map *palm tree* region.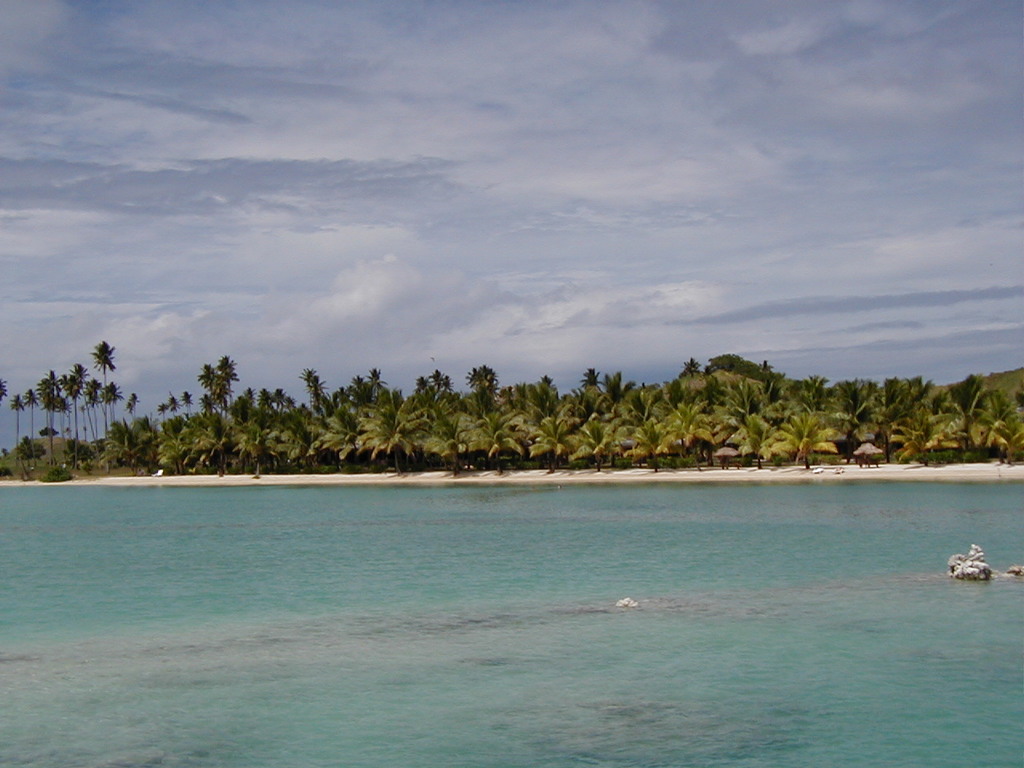
Mapped to select_region(559, 374, 599, 418).
